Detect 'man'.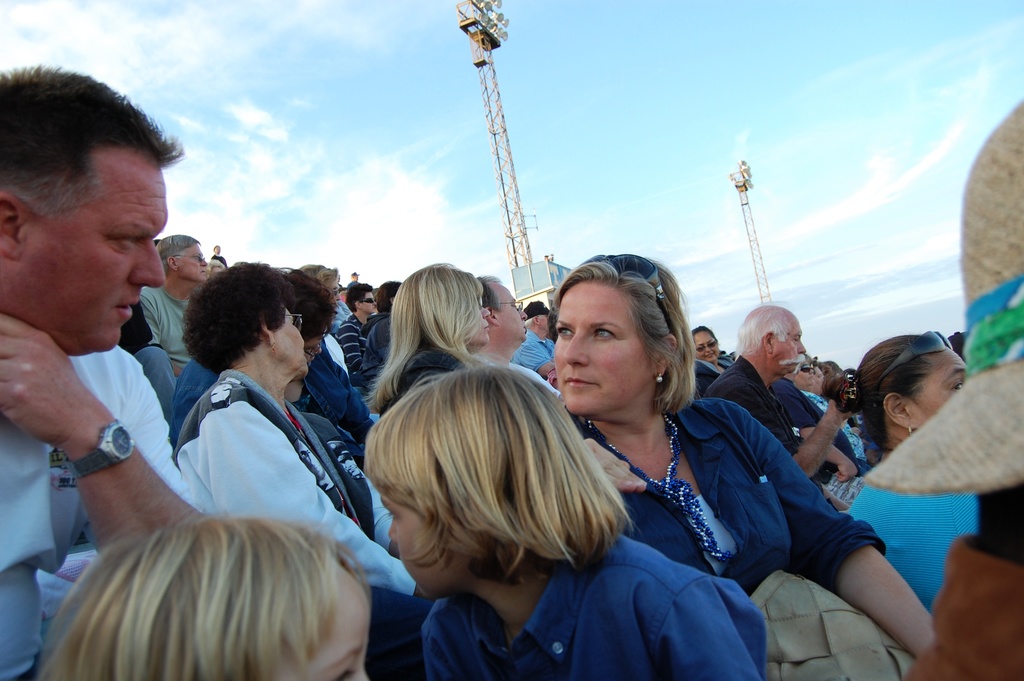
Detected at [477,268,565,398].
